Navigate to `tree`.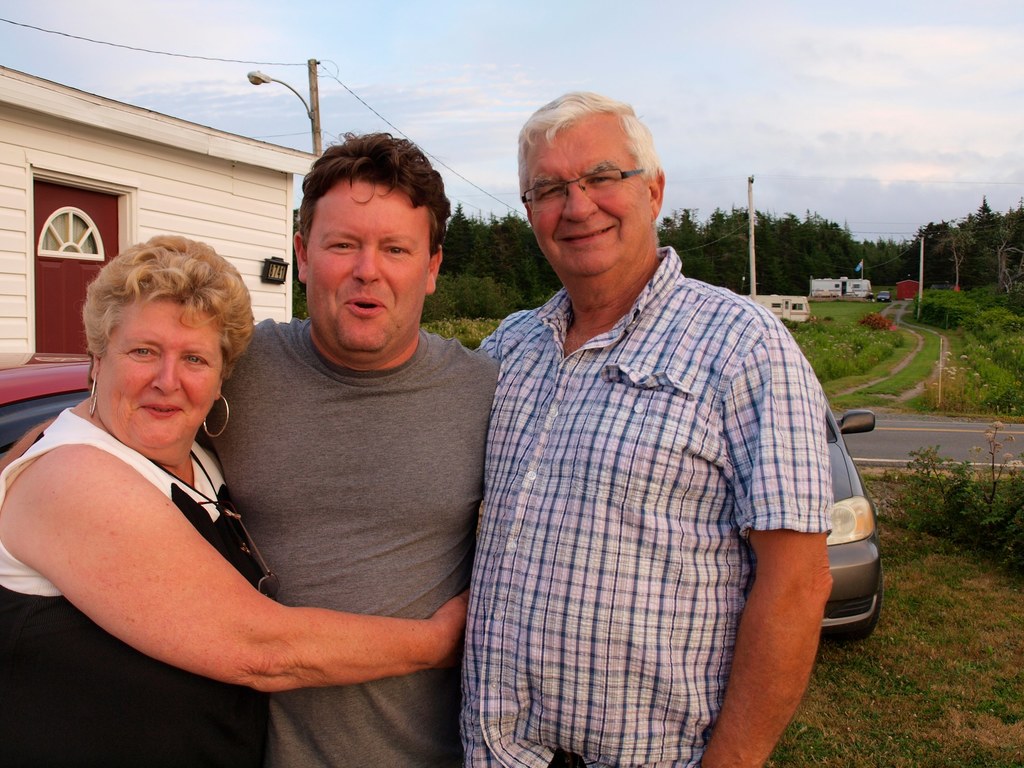
Navigation target: bbox(502, 208, 526, 296).
